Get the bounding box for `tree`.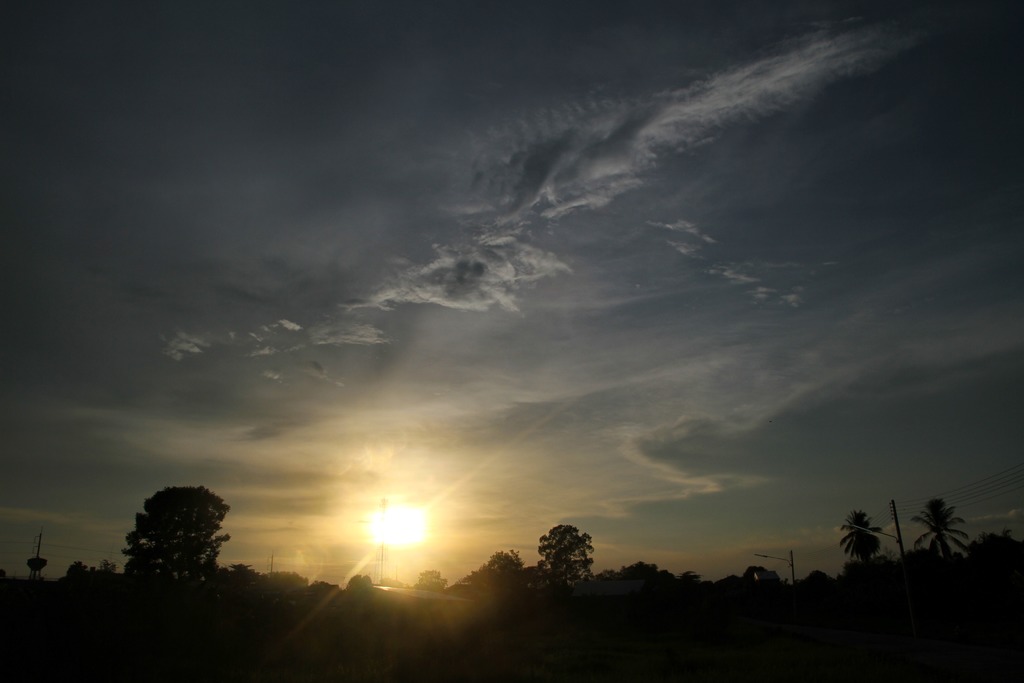
(838, 509, 881, 559).
